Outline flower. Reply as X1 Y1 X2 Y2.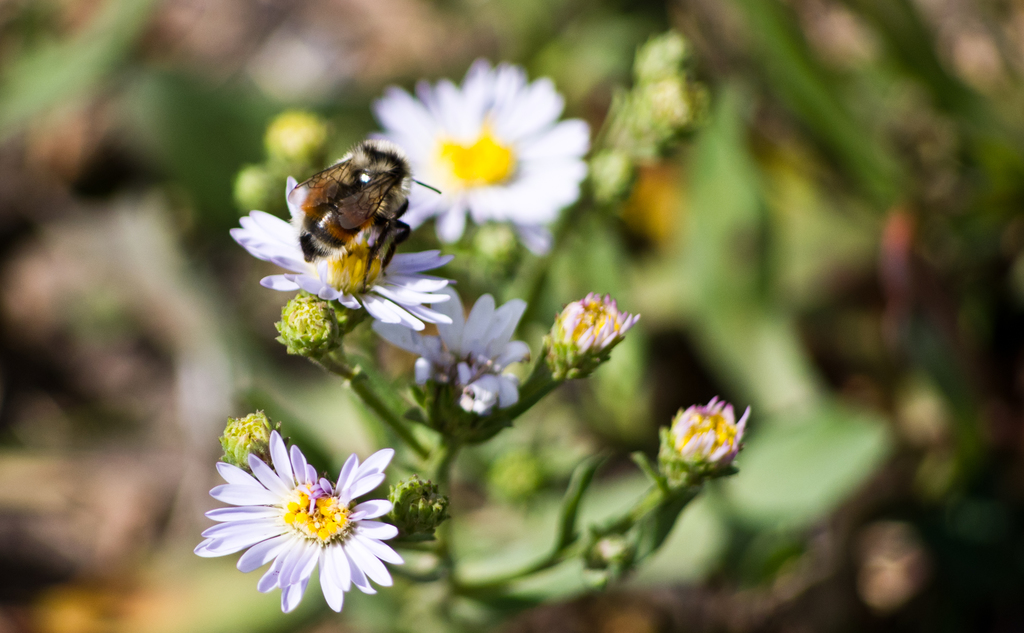
547 289 643 364.
